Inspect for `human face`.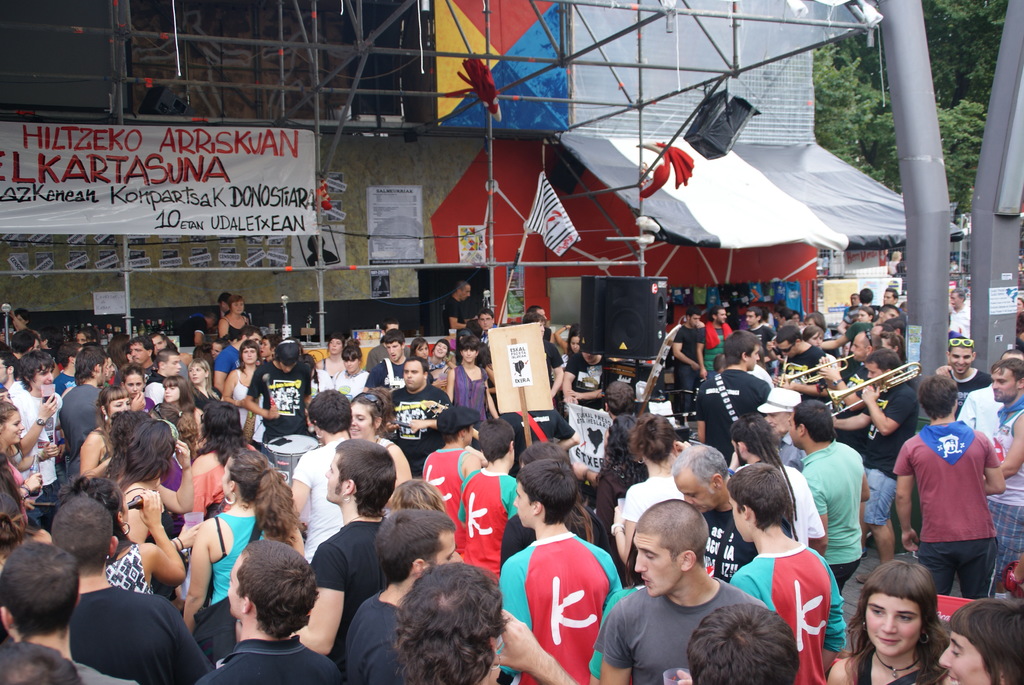
Inspection: (241, 349, 256, 364).
